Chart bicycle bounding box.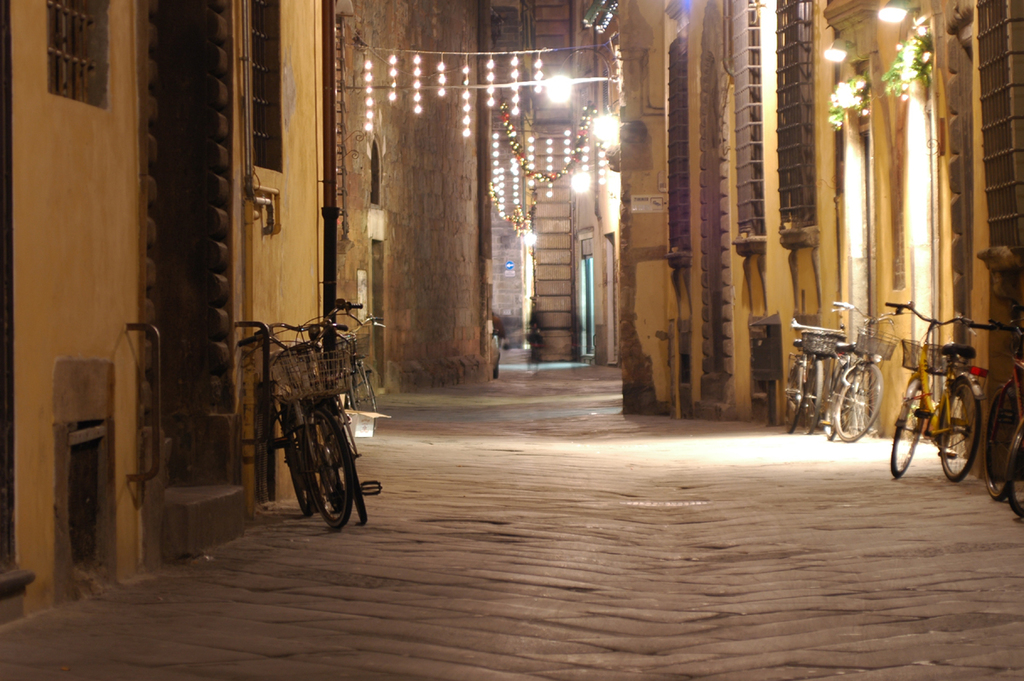
Charted: <box>332,314,387,411</box>.
